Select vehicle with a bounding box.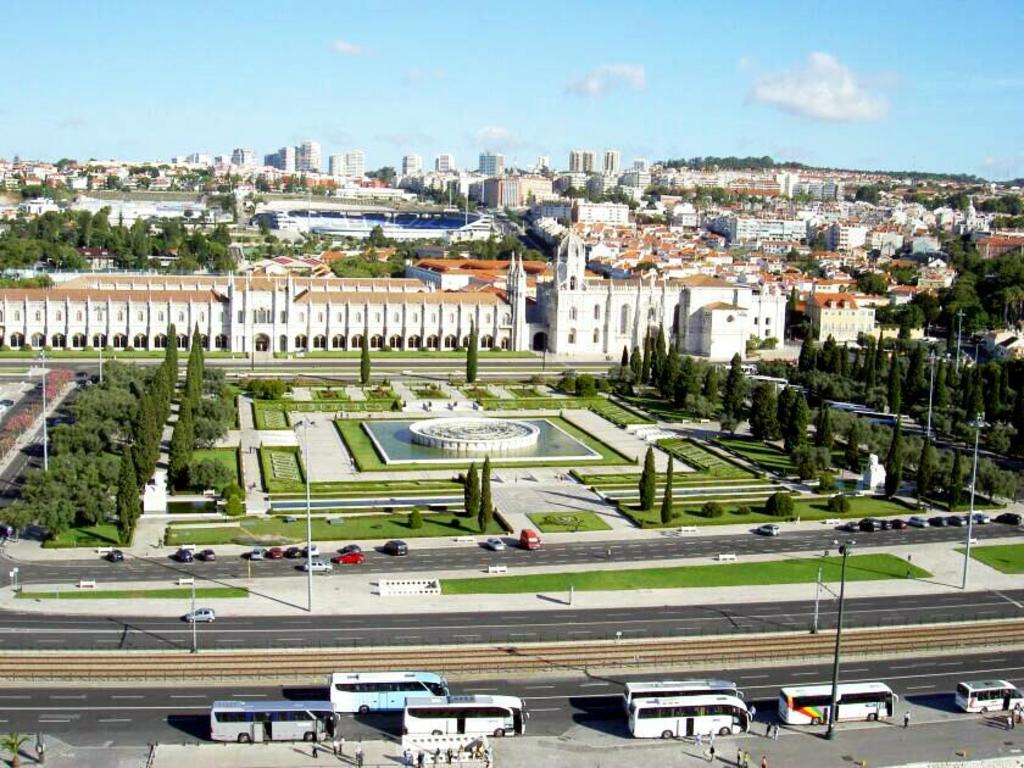
[x1=517, y1=528, x2=542, y2=550].
